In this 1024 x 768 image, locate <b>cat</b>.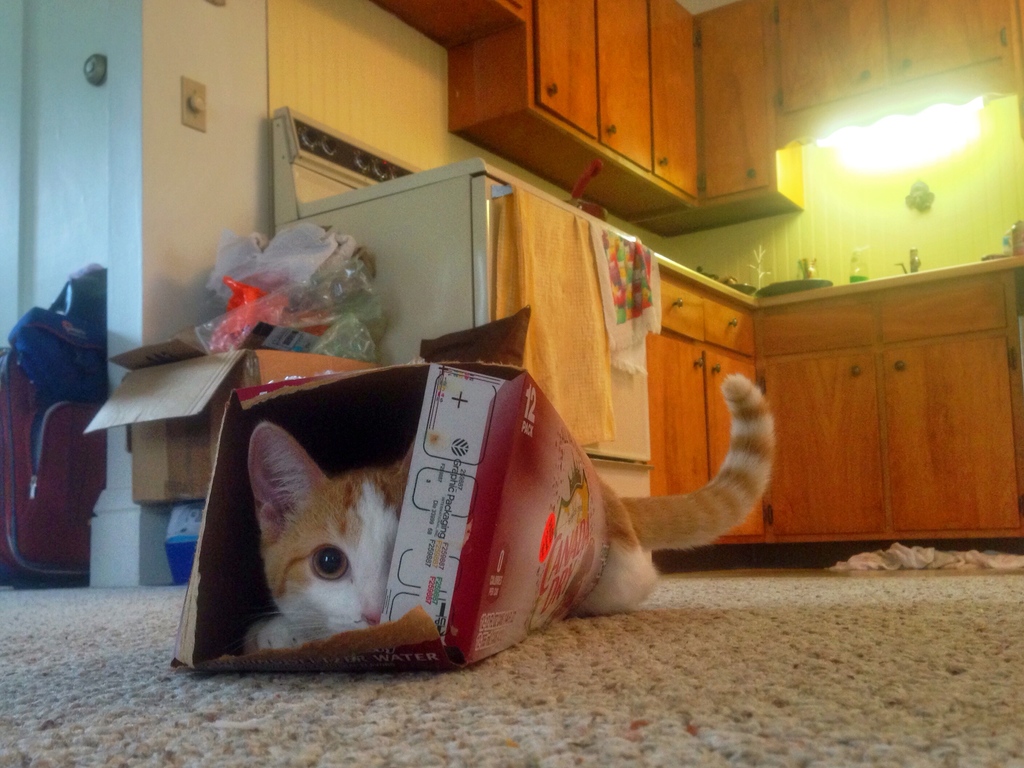
Bounding box: x1=234 y1=369 x2=780 y2=643.
